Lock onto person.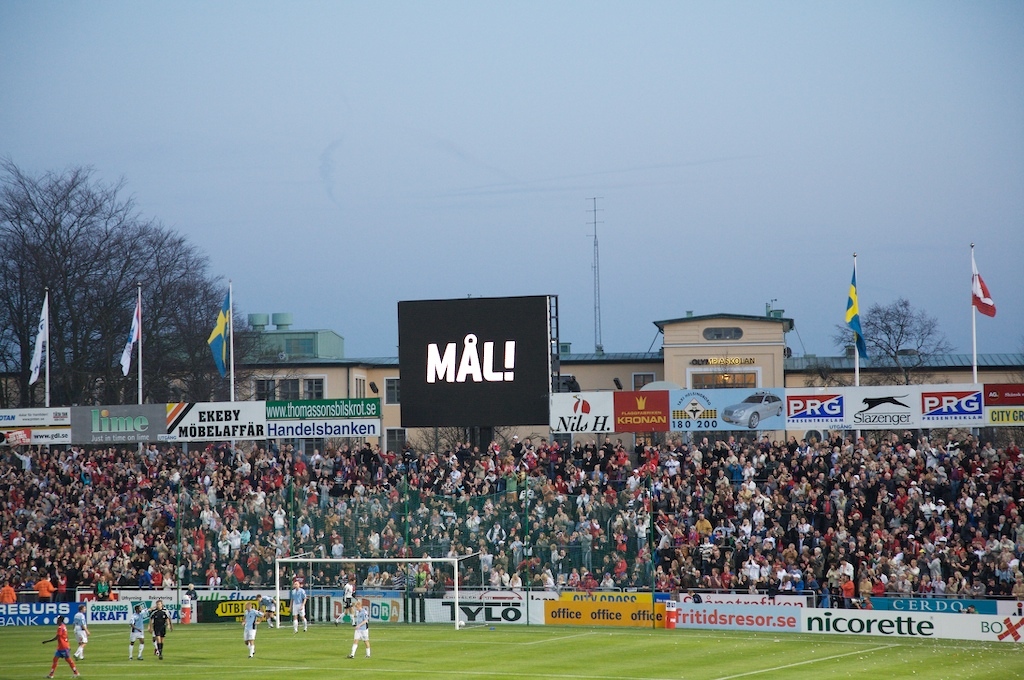
Locked: 287/577/309/633.
